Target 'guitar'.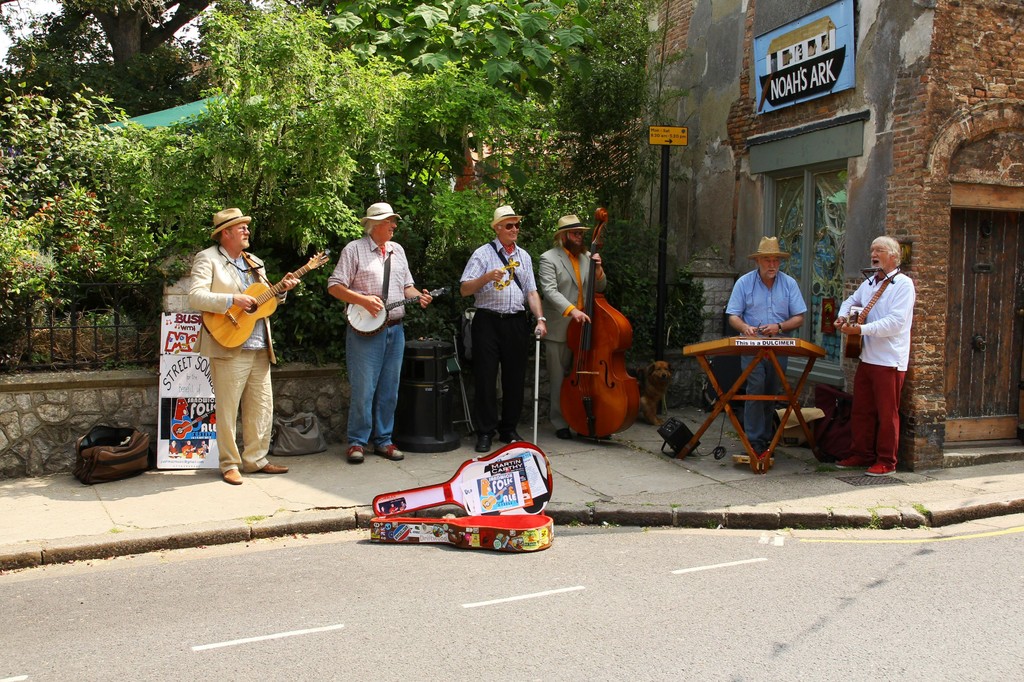
Target region: region(200, 244, 339, 344).
